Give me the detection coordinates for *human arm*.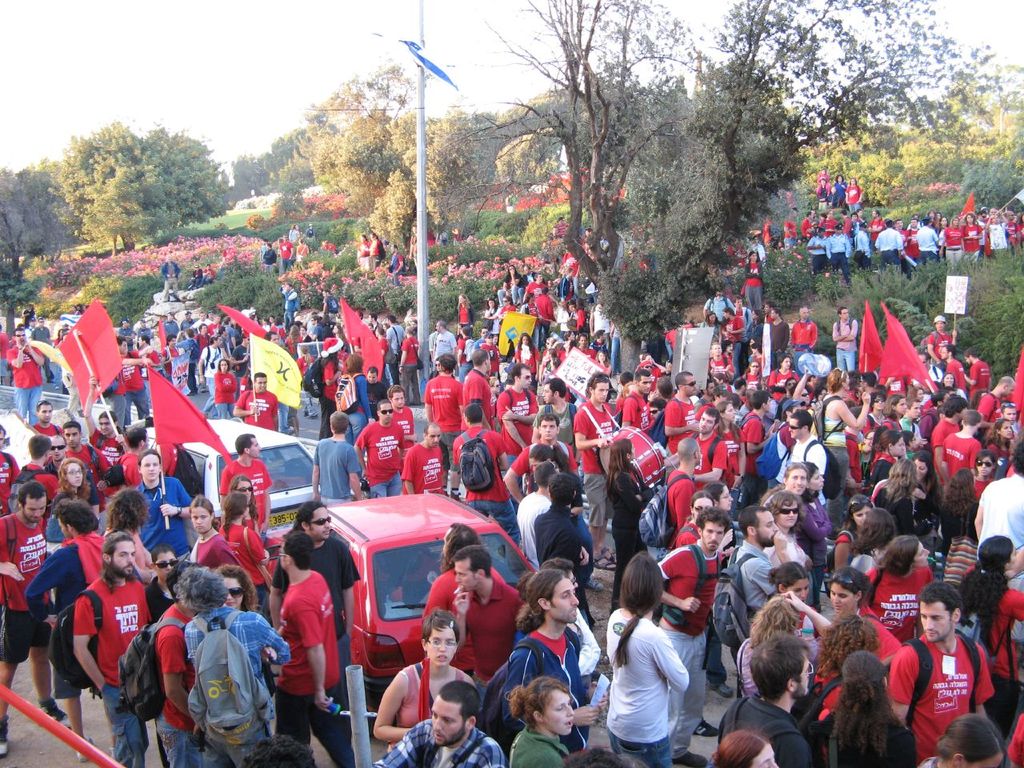
(x1=306, y1=250, x2=310, y2=251).
